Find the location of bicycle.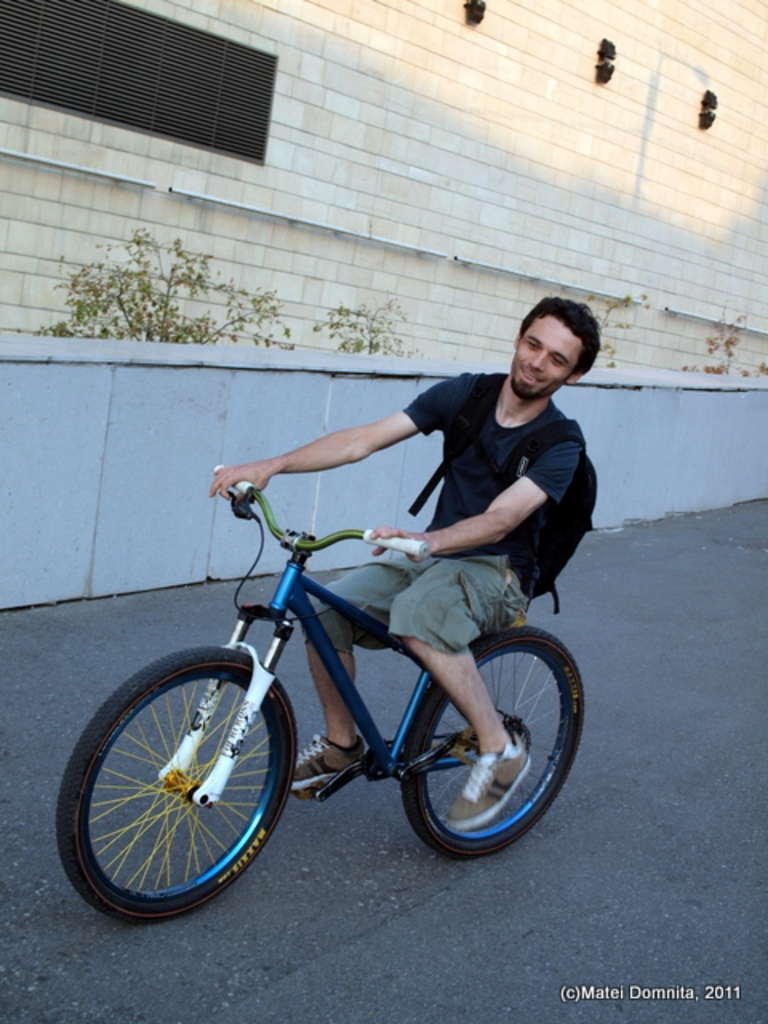
Location: l=46, t=456, r=610, b=907.
